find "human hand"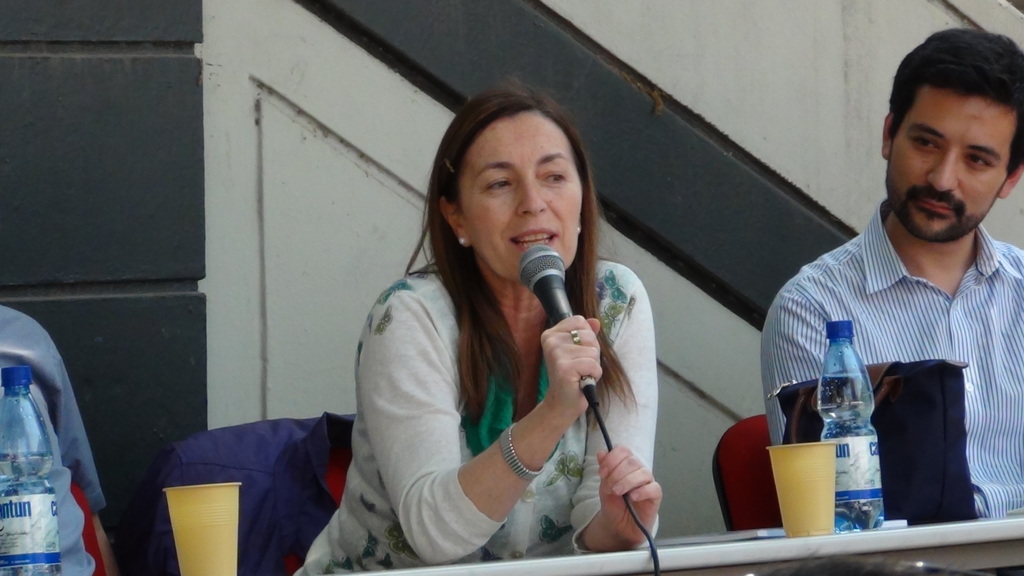
(left=593, top=446, right=659, bottom=534)
